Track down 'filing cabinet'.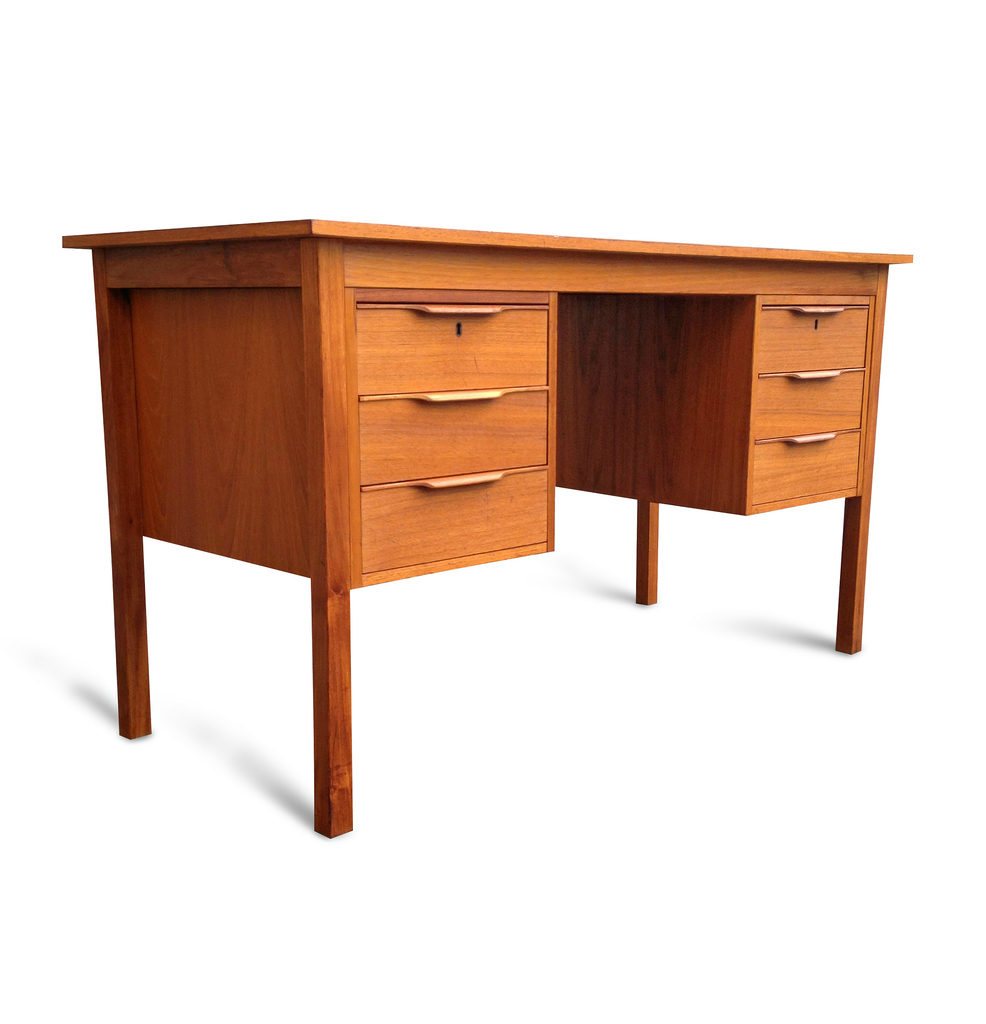
Tracked to [62,211,907,843].
